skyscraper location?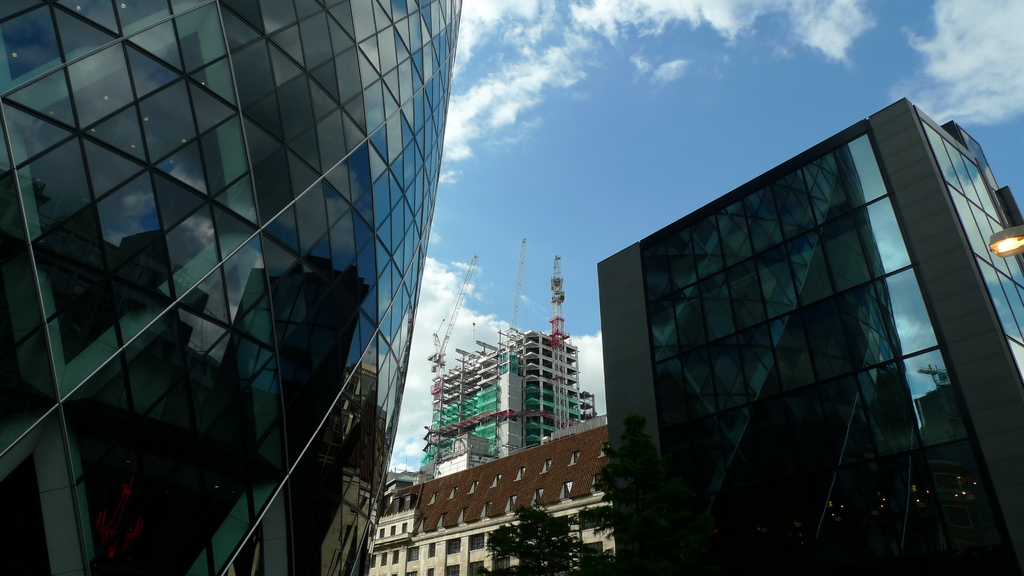
0:0:465:575
